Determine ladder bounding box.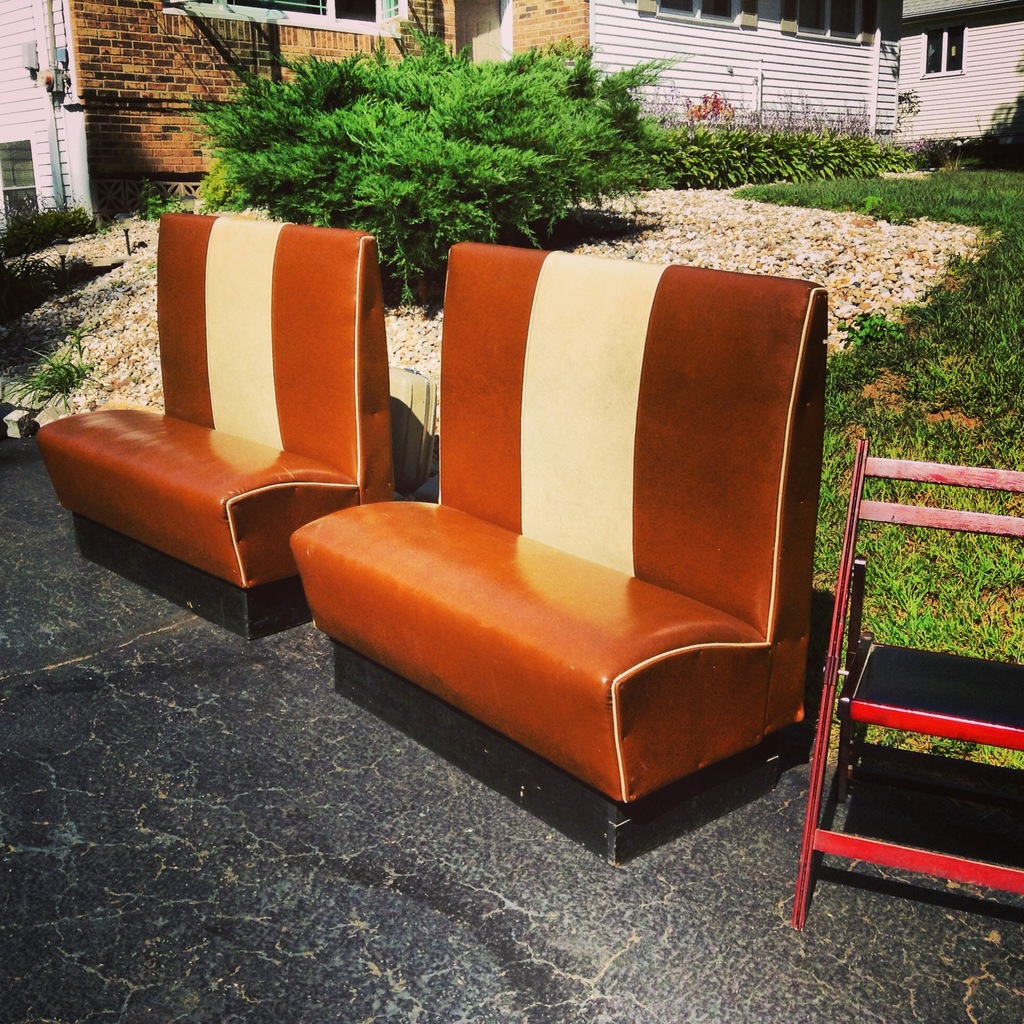
Determined: {"left": 158, "top": 0, "right": 300, "bottom": 92}.
